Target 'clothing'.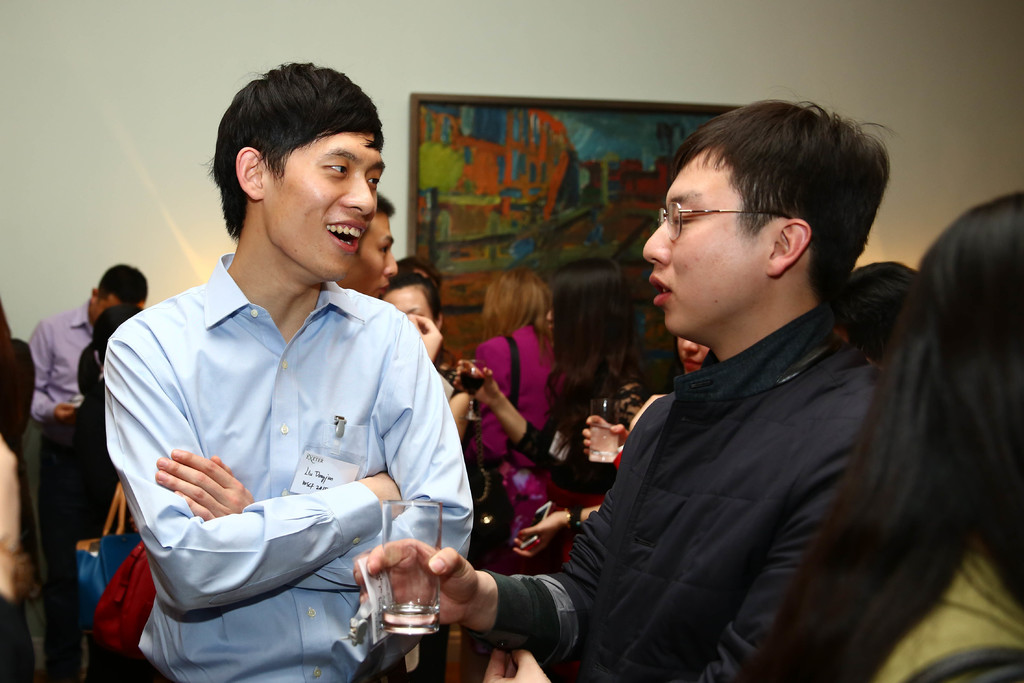
Target region: 490, 309, 893, 682.
